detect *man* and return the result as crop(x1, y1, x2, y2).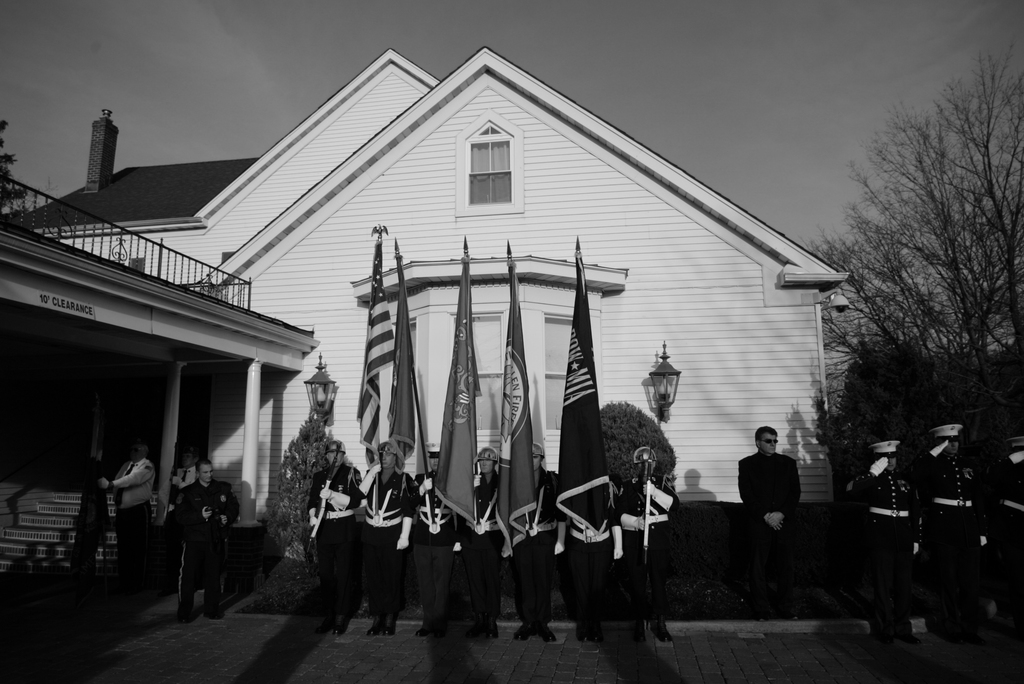
crop(509, 440, 565, 642).
